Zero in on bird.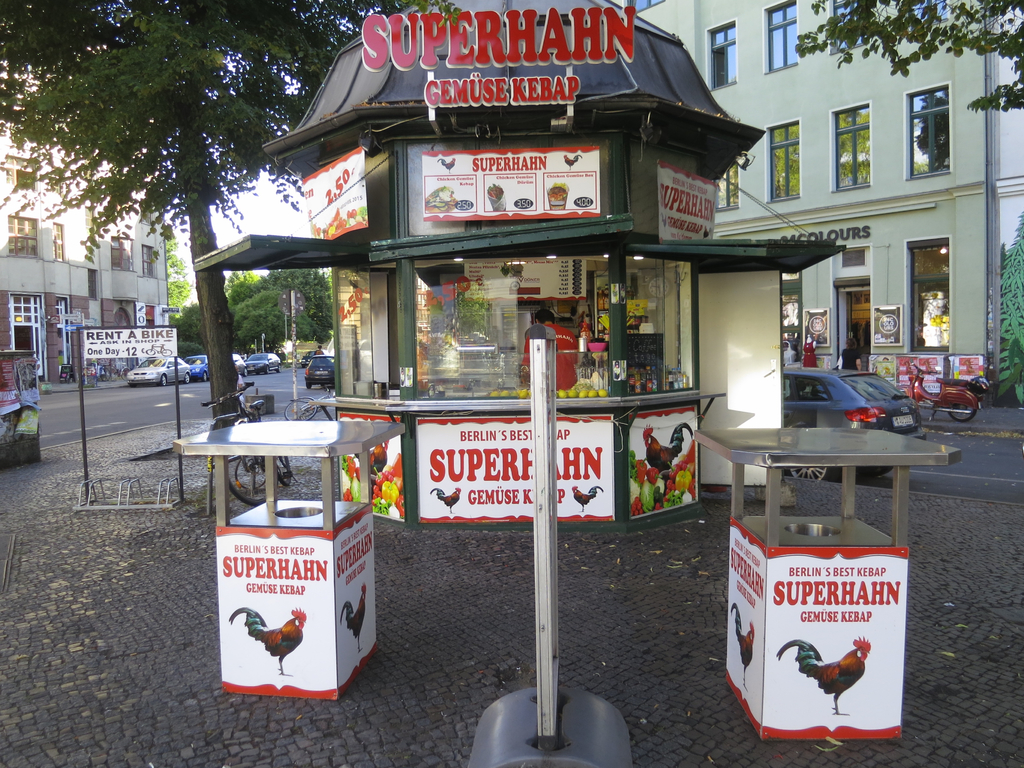
Zeroed in: x1=431 y1=487 x2=468 y2=518.
